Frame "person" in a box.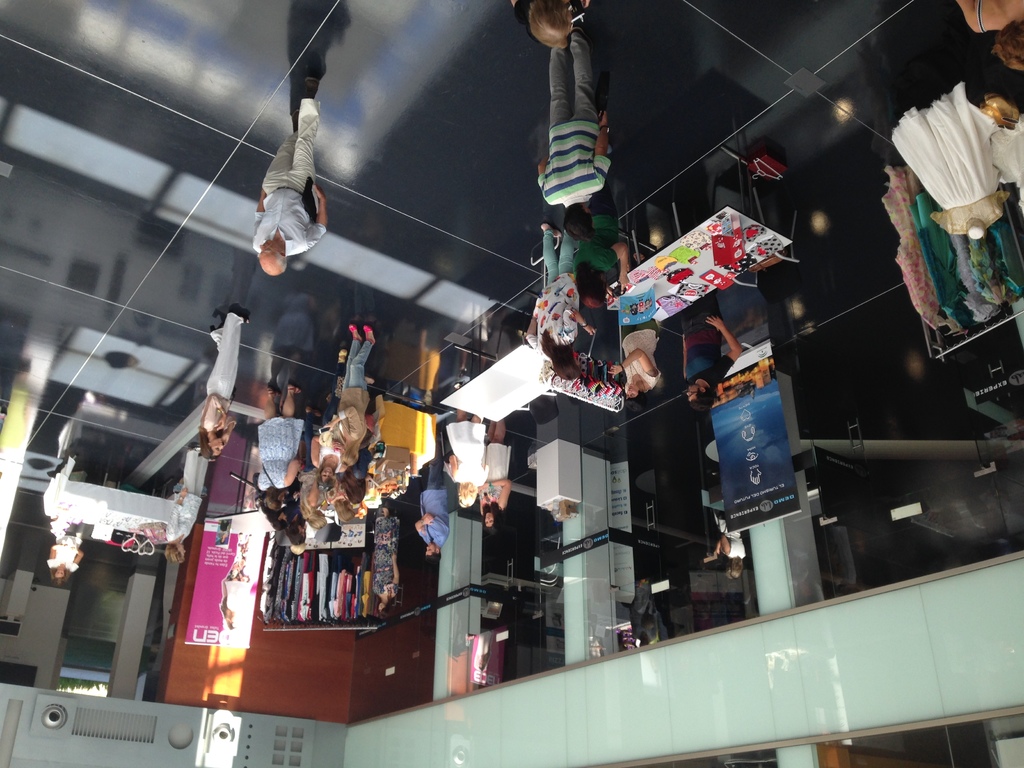
bbox(416, 447, 451, 563).
